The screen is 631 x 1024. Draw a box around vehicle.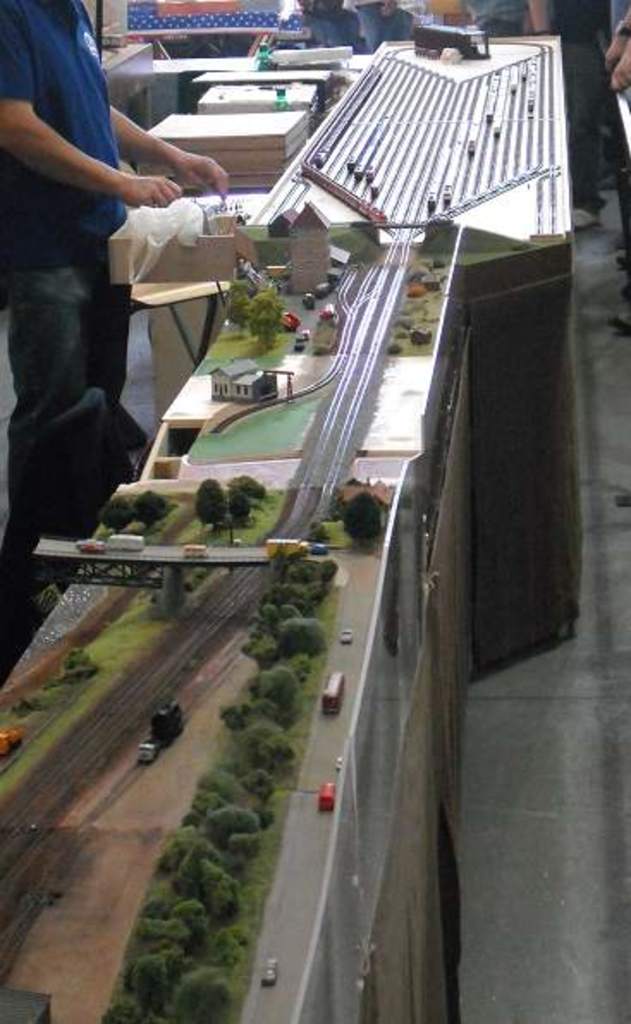
rect(318, 780, 335, 814).
